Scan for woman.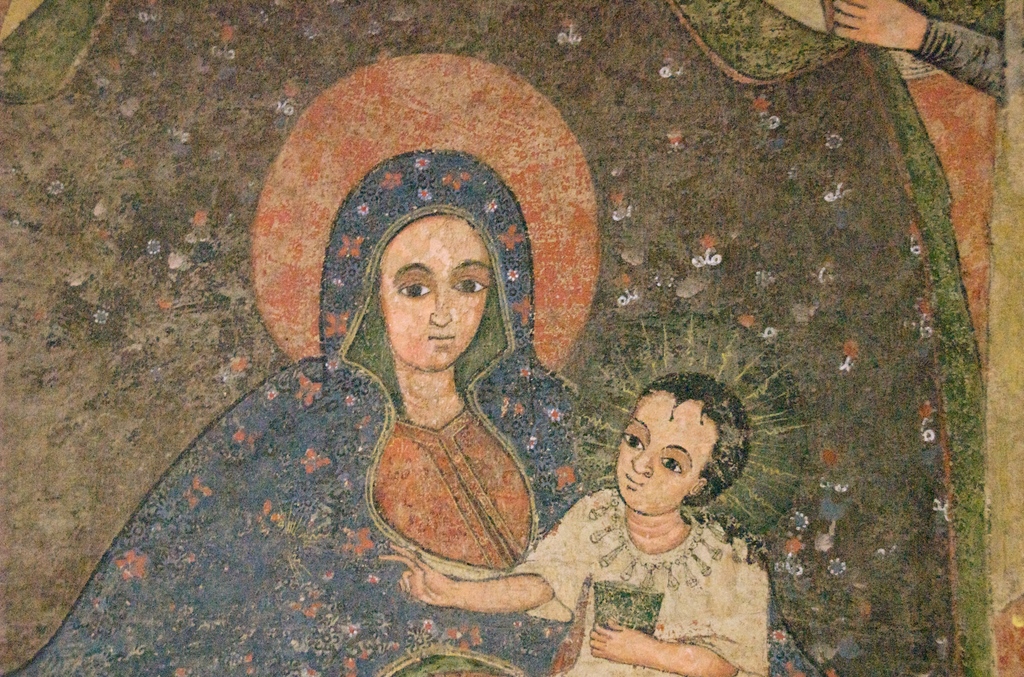
Scan result: (0, 138, 817, 676).
